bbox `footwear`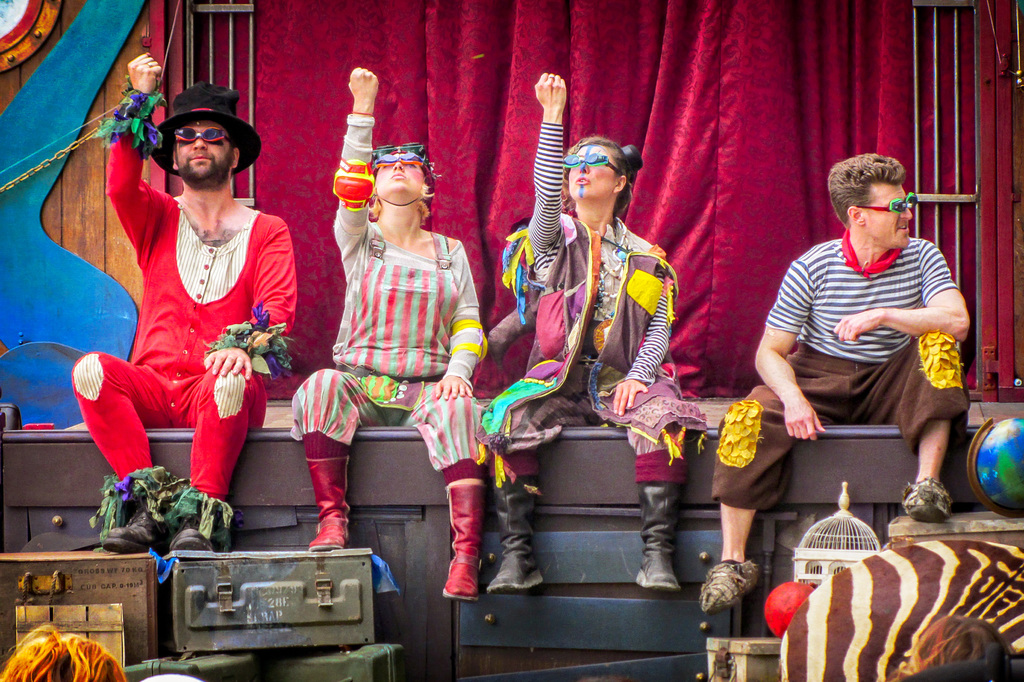
bbox=(161, 483, 235, 562)
